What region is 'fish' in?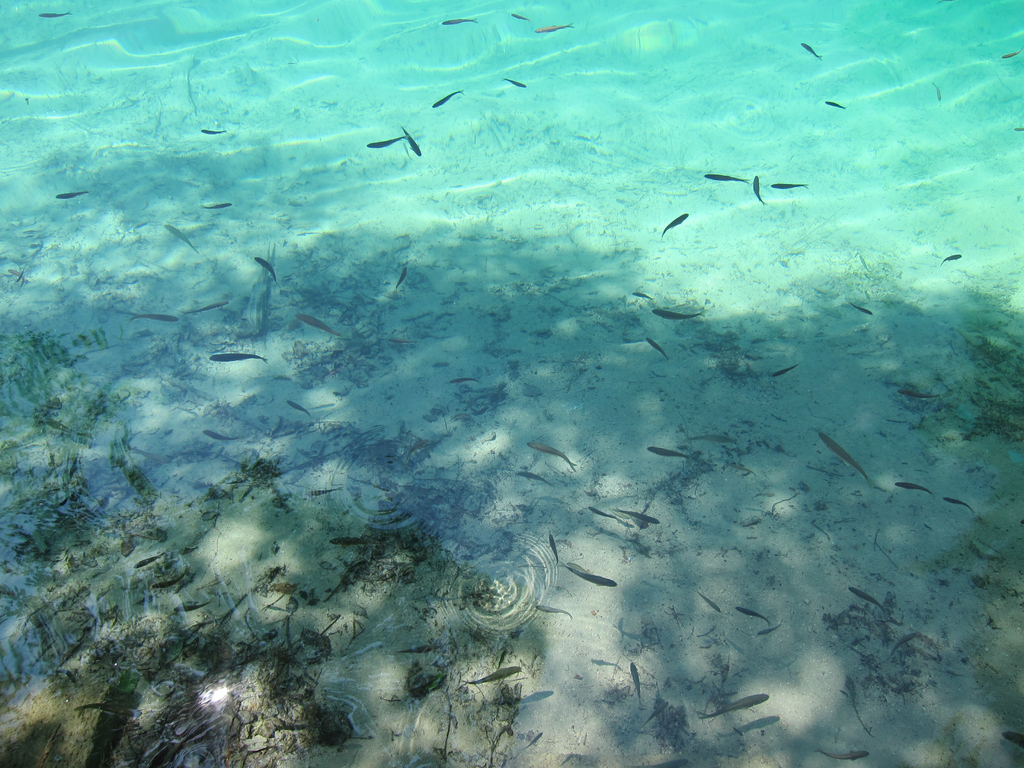
<box>165,223,201,252</box>.
